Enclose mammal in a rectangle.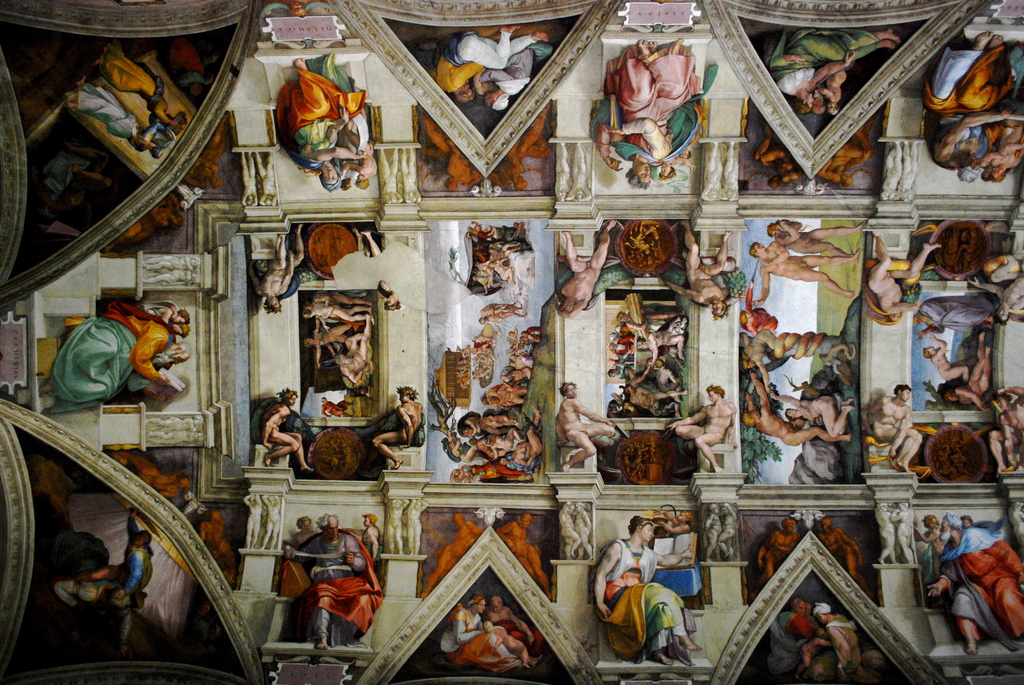
[307, 49, 378, 188].
